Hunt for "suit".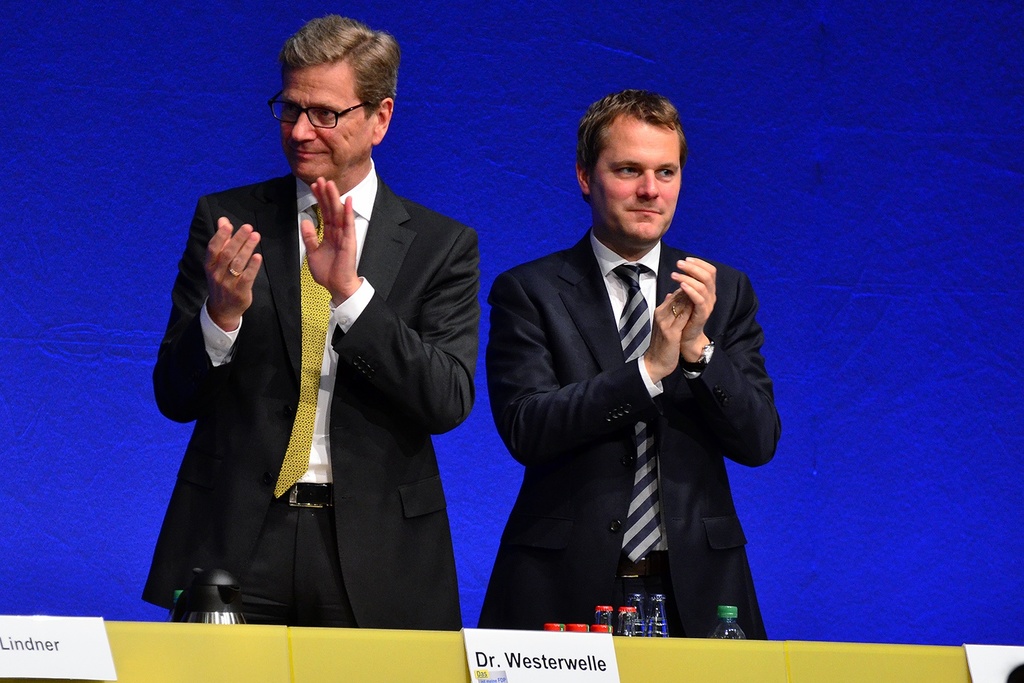
Hunted down at BBox(143, 171, 480, 620).
